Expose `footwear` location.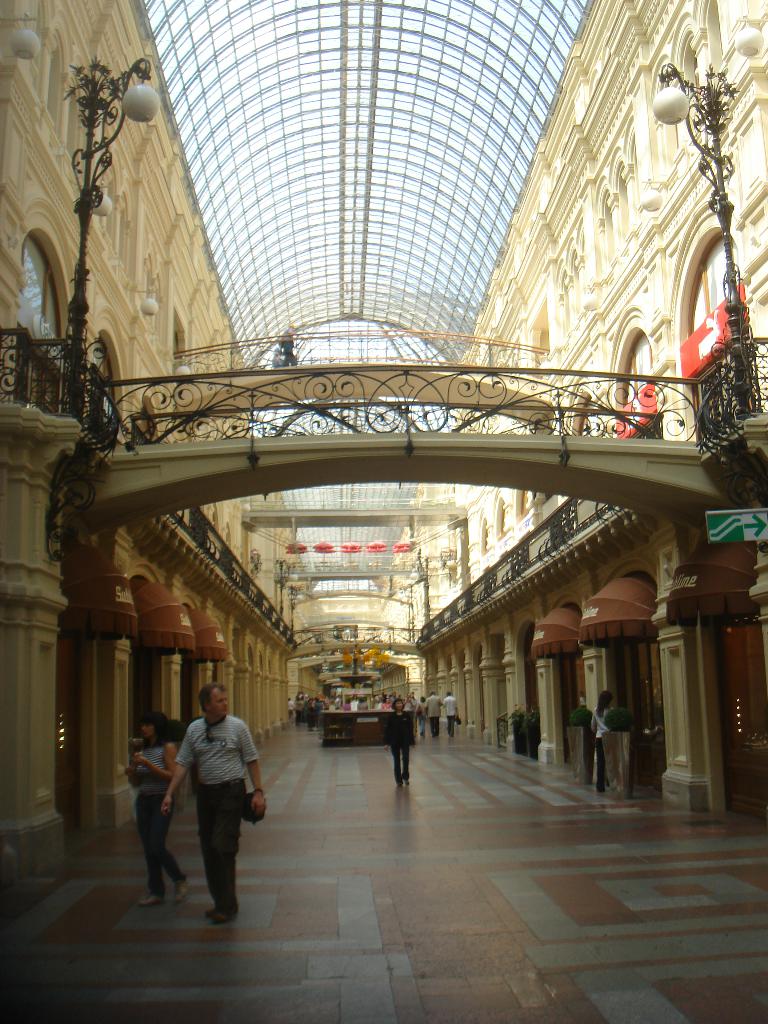
Exposed at bbox=(137, 888, 168, 909).
